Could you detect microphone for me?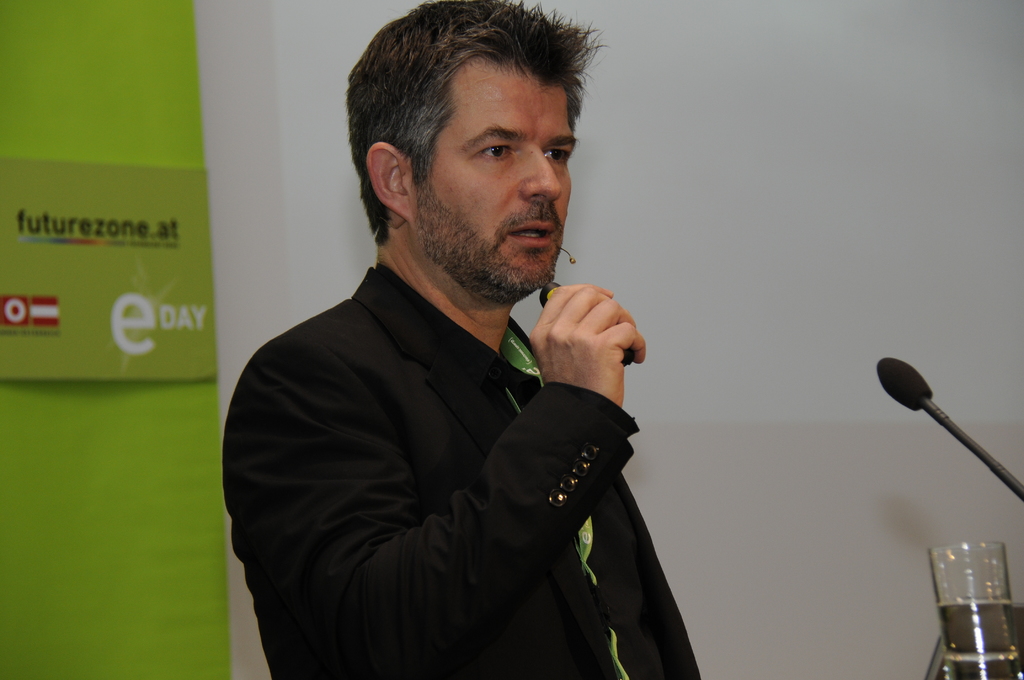
Detection result: Rect(568, 255, 577, 263).
